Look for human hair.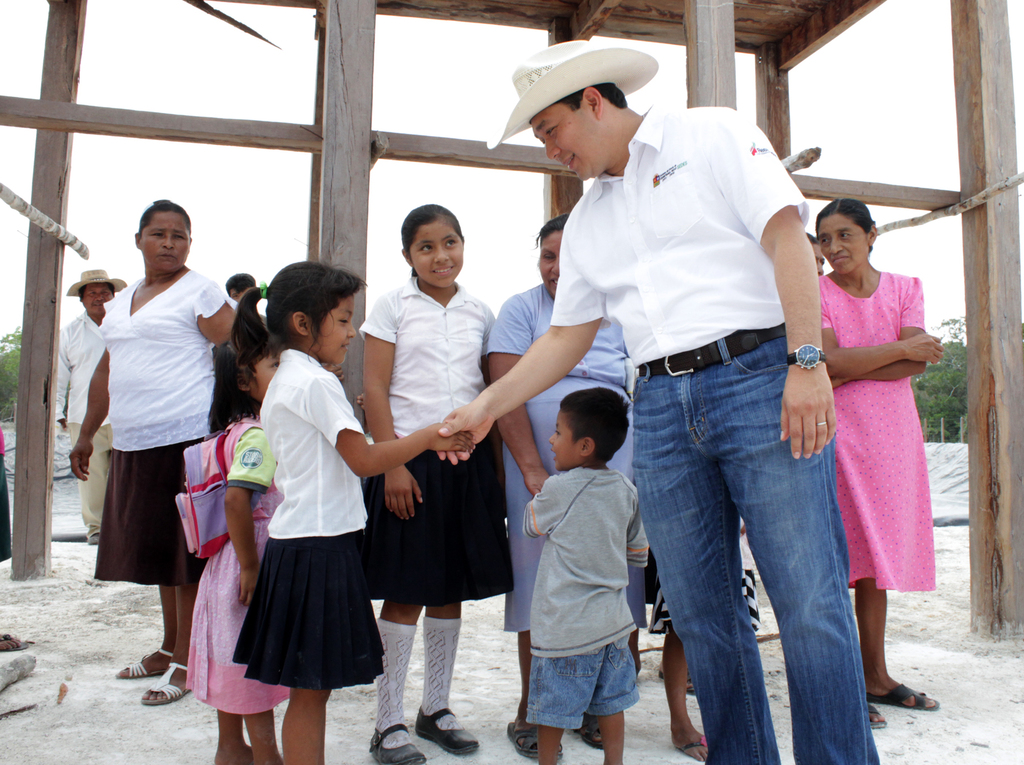
Found: left=815, top=197, right=877, bottom=273.
